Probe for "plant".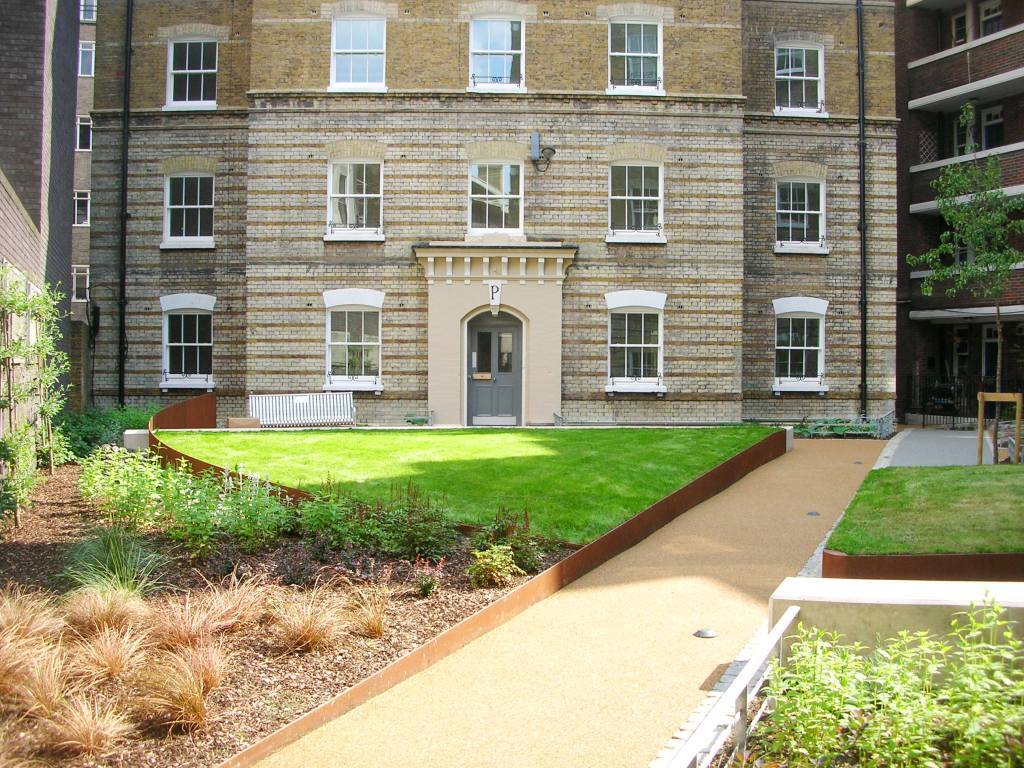
Probe result: bbox=(462, 536, 516, 593).
